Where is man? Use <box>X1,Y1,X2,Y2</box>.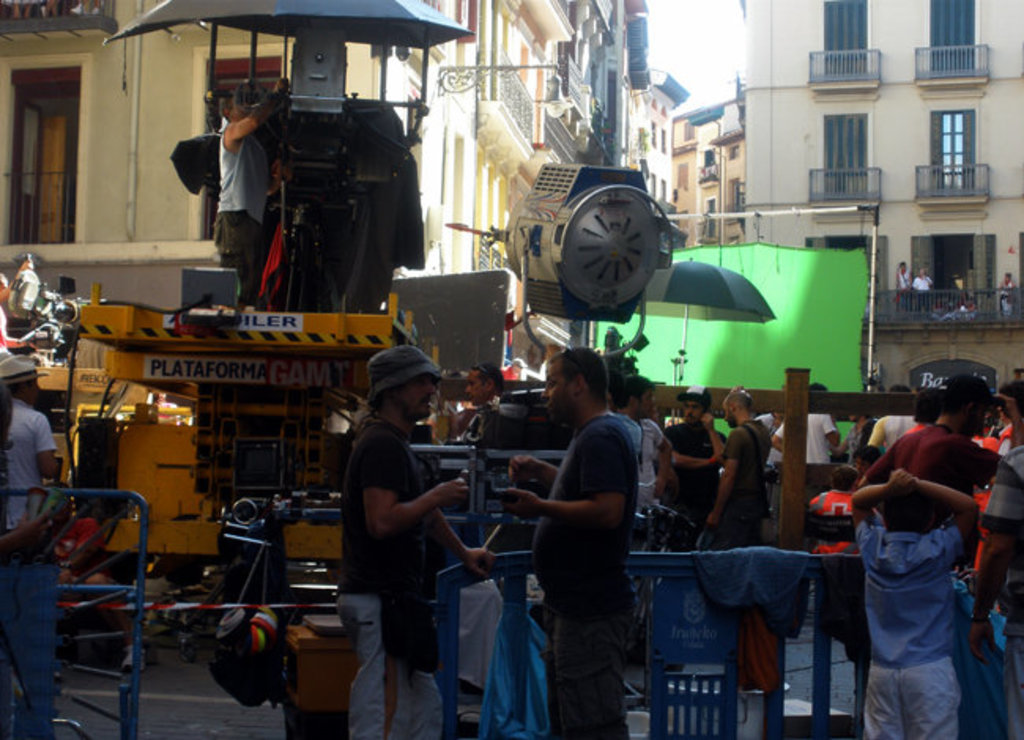
<box>706,376,772,553</box>.
